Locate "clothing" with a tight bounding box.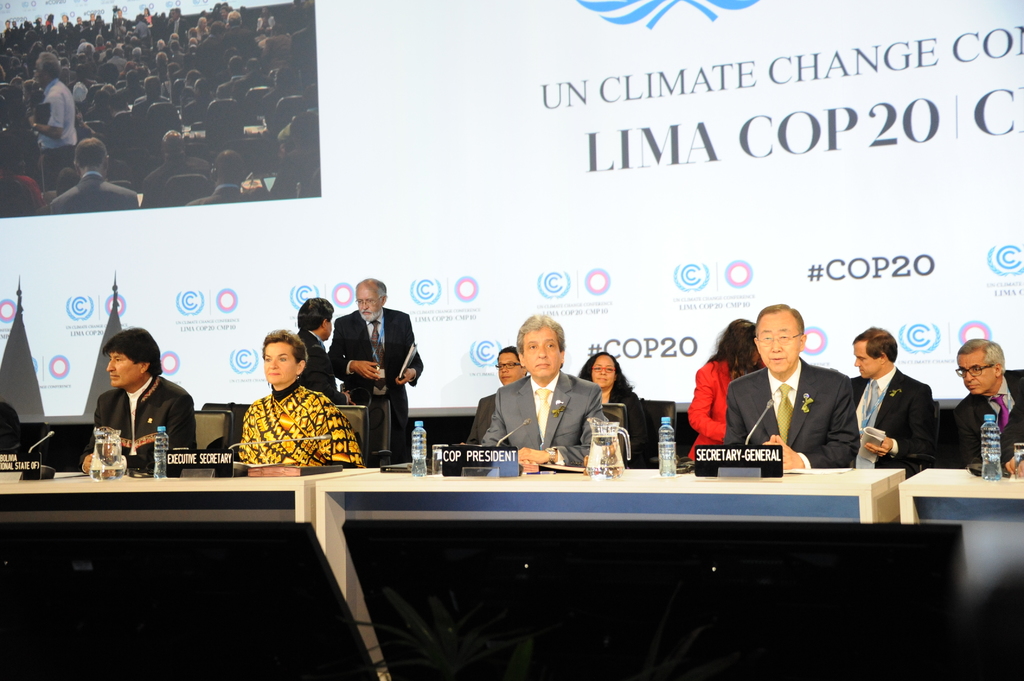
BBox(298, 332, 348, 406).
